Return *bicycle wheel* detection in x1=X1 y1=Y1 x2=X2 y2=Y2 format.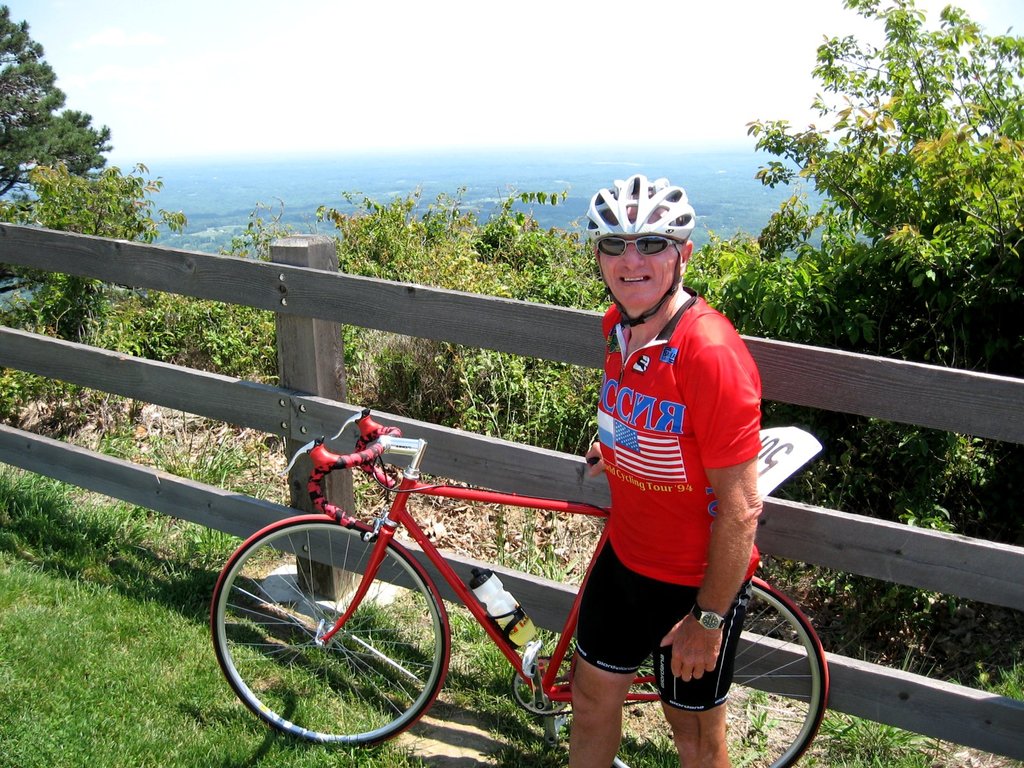
x1=618 y1=573 x2=833 y2=767.
